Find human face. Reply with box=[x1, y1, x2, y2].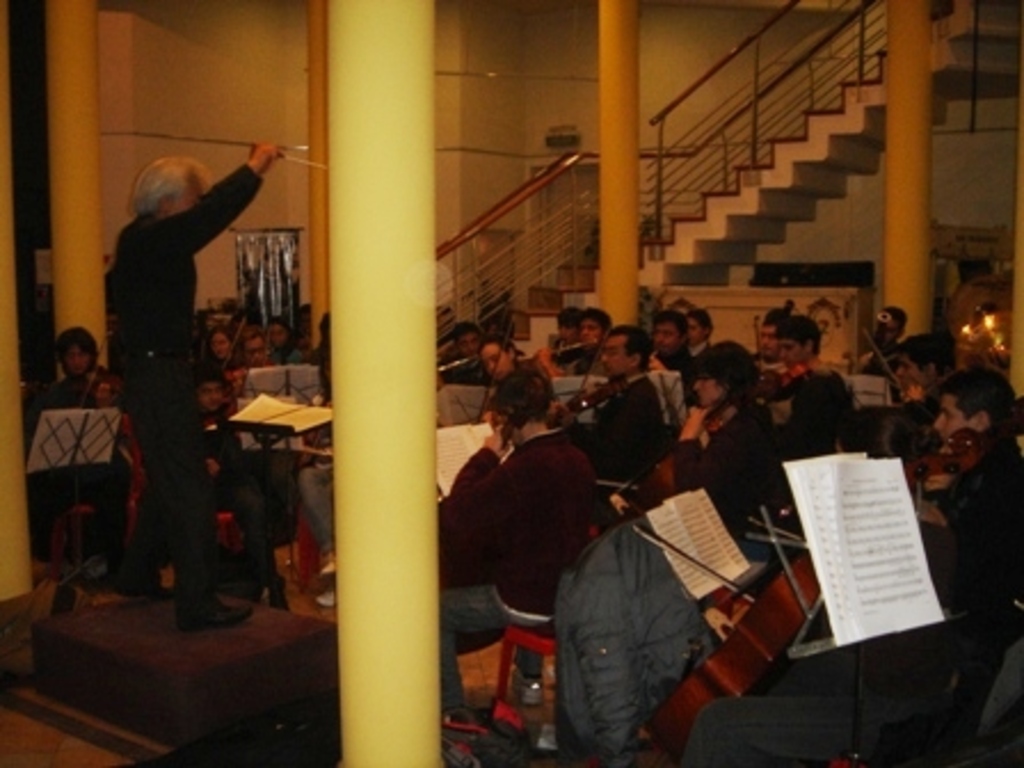
box=[171, 178, 203, 213].
